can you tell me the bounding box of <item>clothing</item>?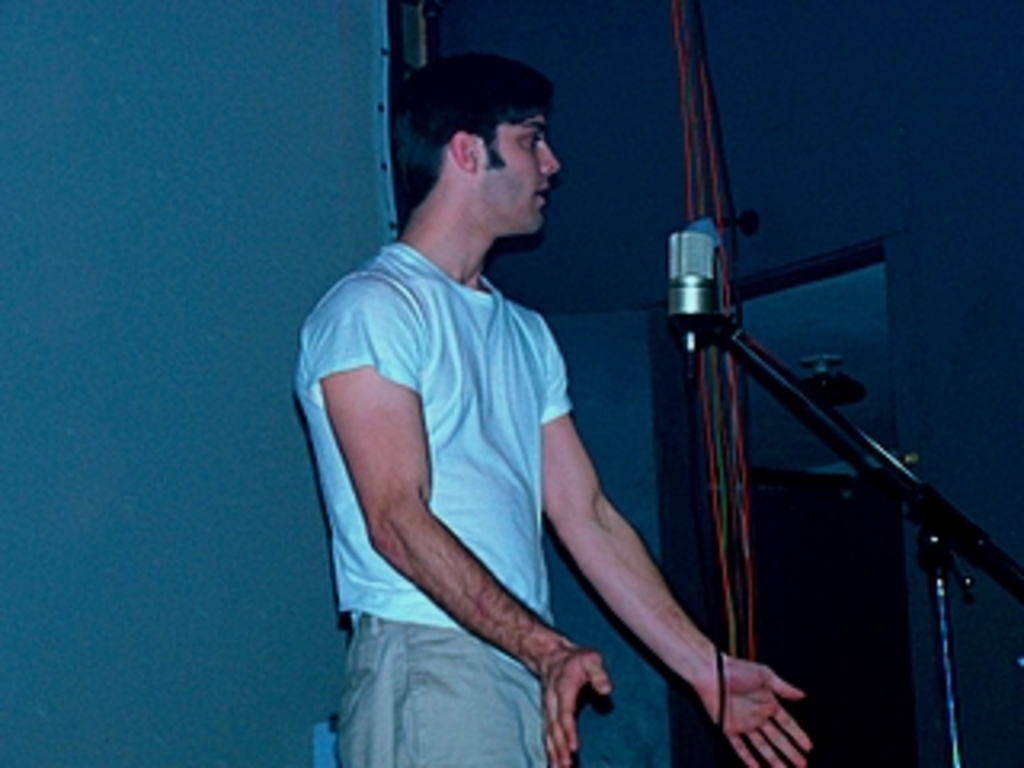
(x1=288, y1=230, x2=579, y2=765).
